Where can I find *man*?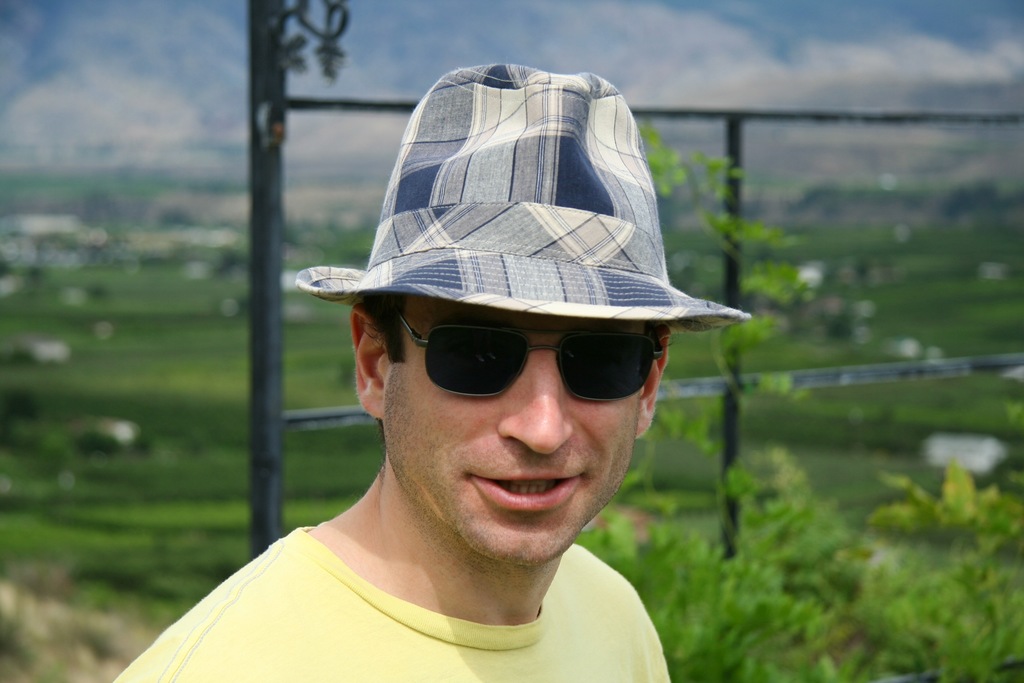
You can find it at (left=129, top=106, right=832, bottom=677).
